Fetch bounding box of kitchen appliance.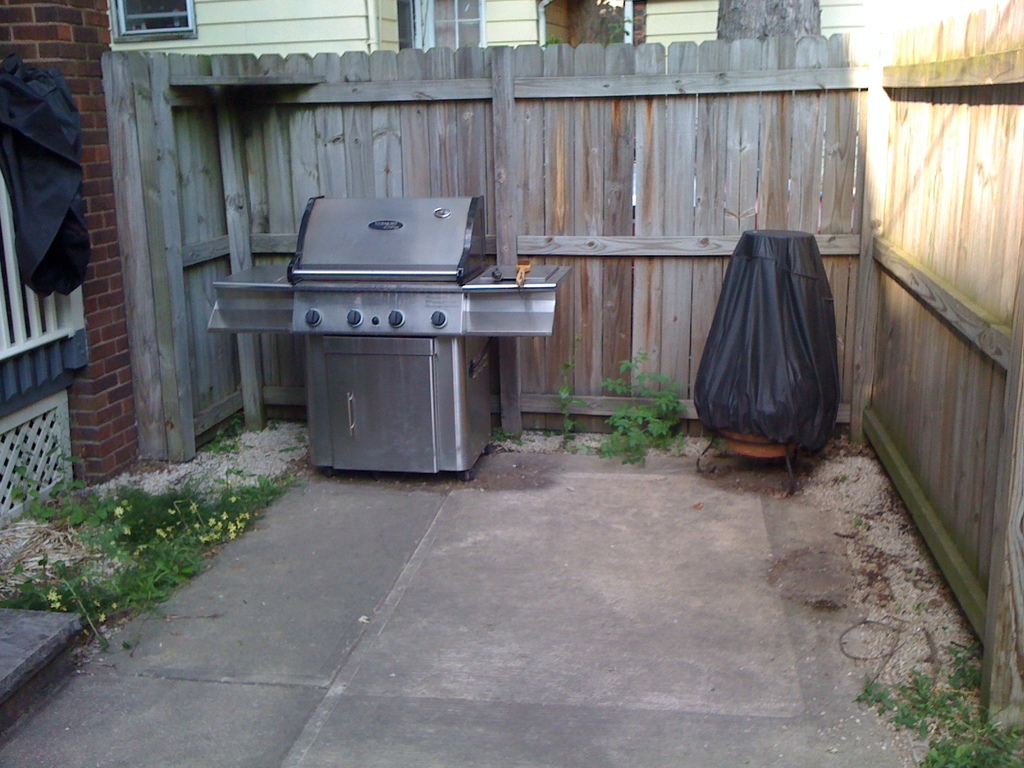
Bbox: [x1=268, y1=208, x2=552, y2=455].
